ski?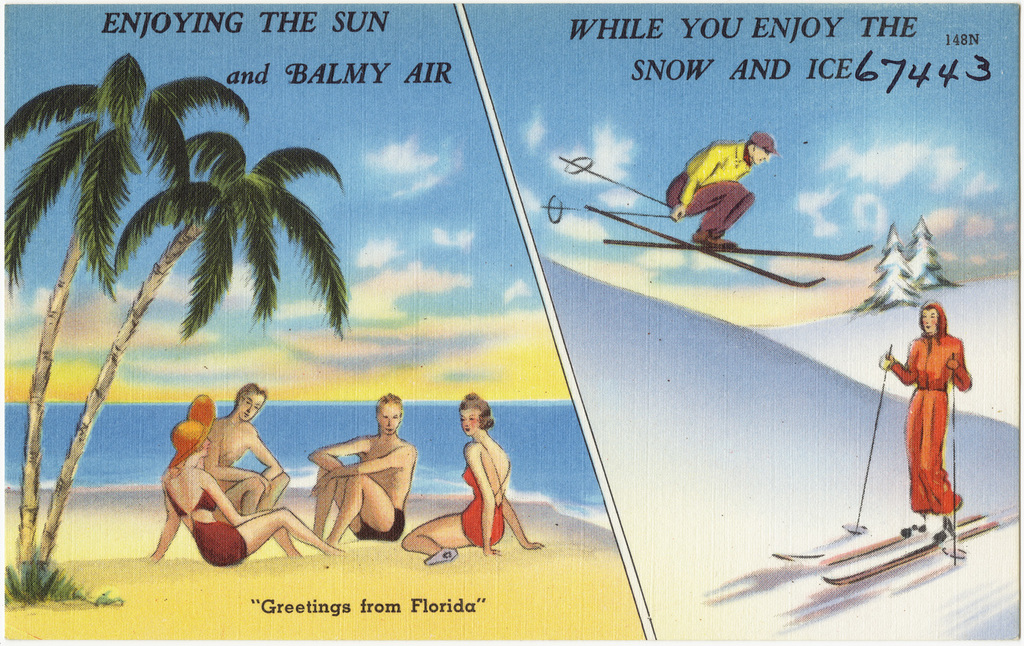
locate(581, 200, 824, 292)
